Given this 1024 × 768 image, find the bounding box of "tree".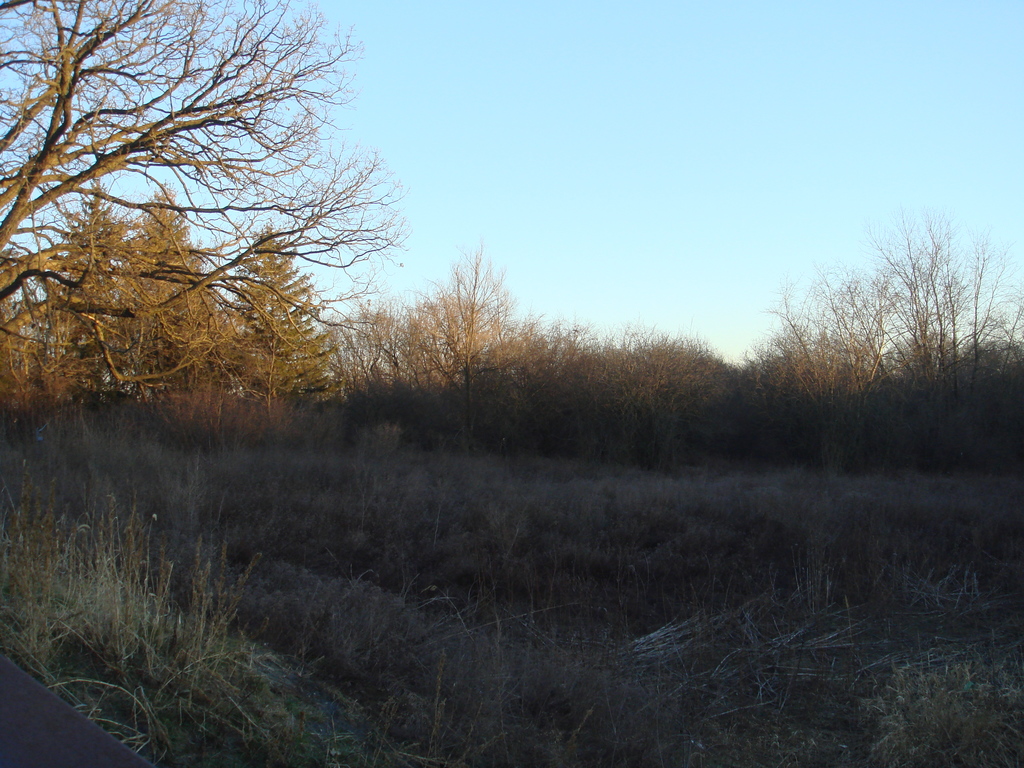
[x1=33, y1=19, x2=396, y2=460].
